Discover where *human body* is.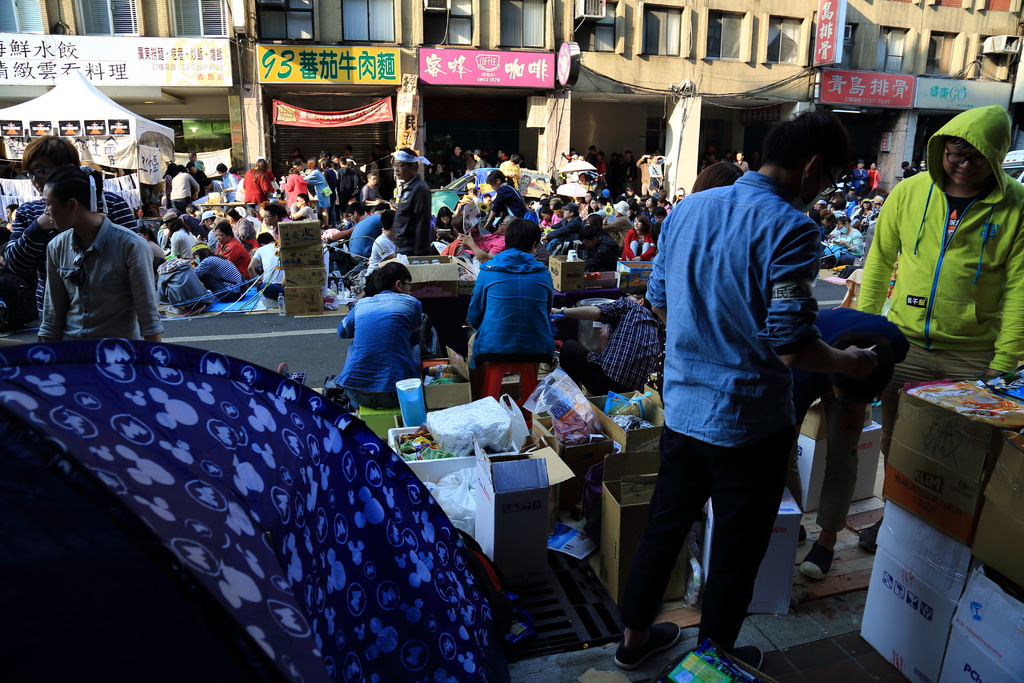
Discovered at locate(435, 204, 452, 238).
